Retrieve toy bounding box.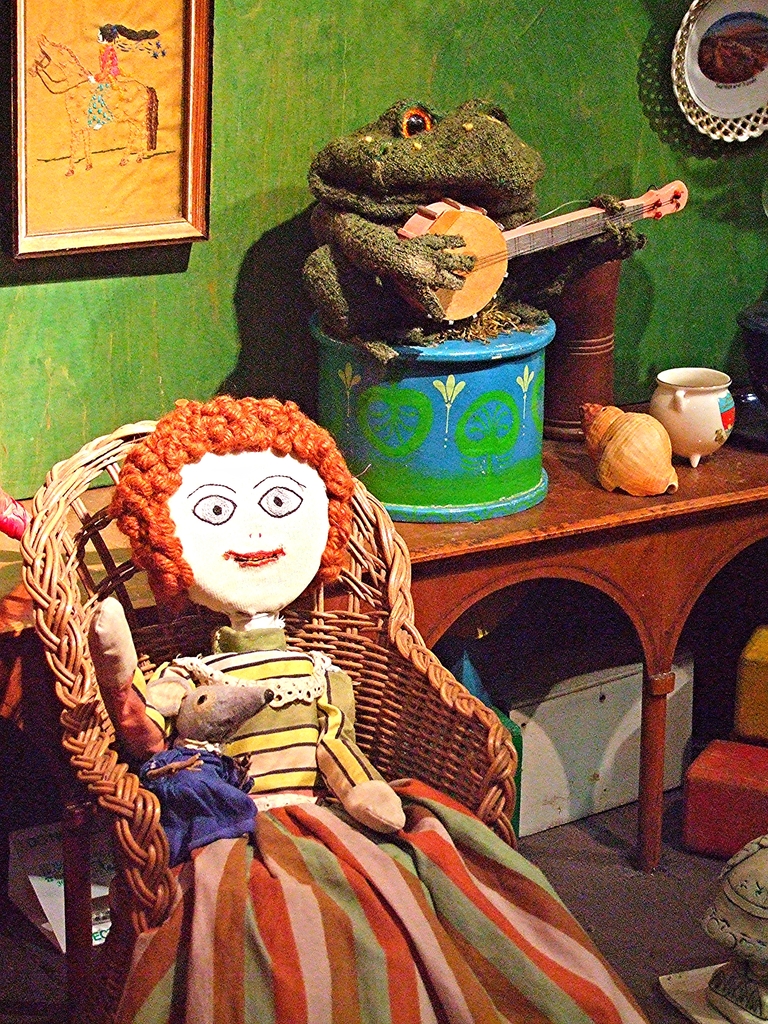
Bounding box: (293,84,638,348).
